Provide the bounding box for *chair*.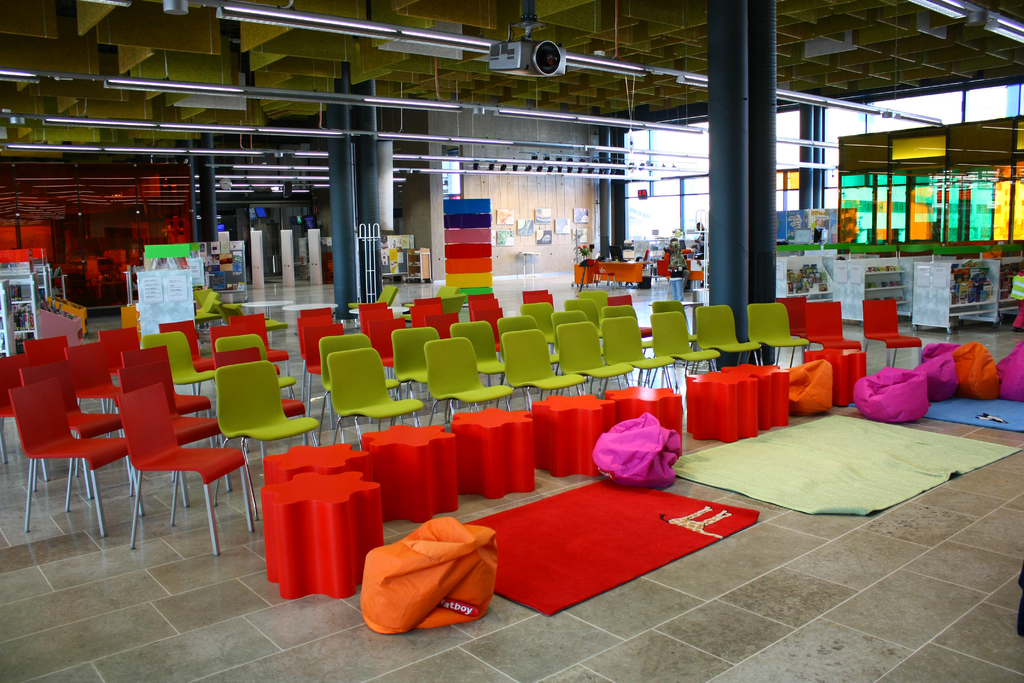
20:388:134:532.
